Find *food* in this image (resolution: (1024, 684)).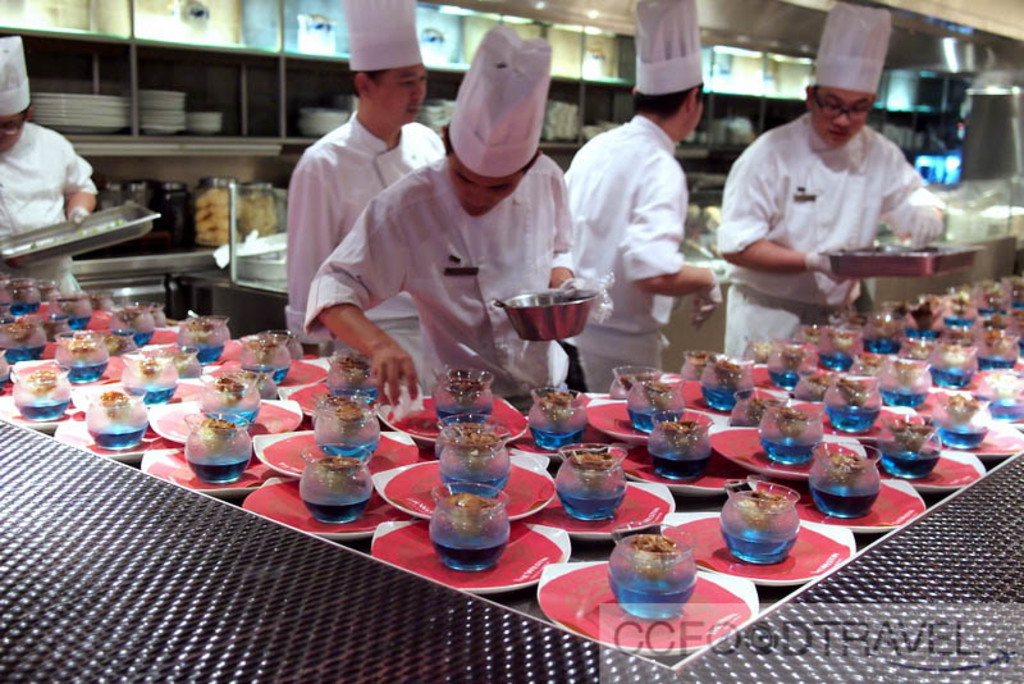
[left=46, top=316, right=73, bottom=339].
